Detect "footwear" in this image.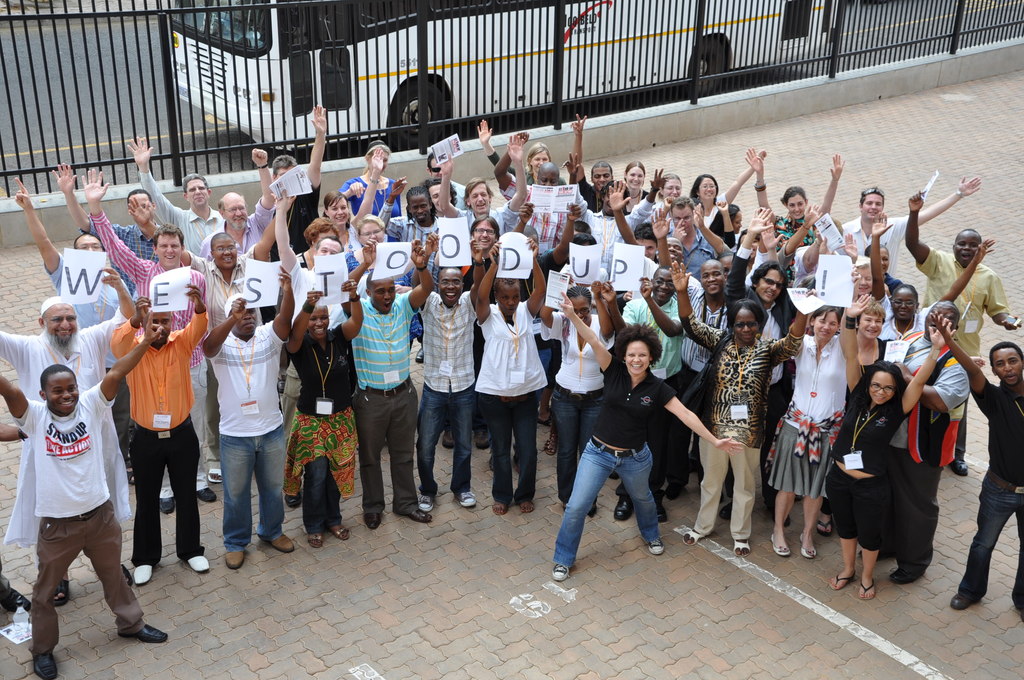
Detection: x1=518, y1=499, x2=533, y2=515.
